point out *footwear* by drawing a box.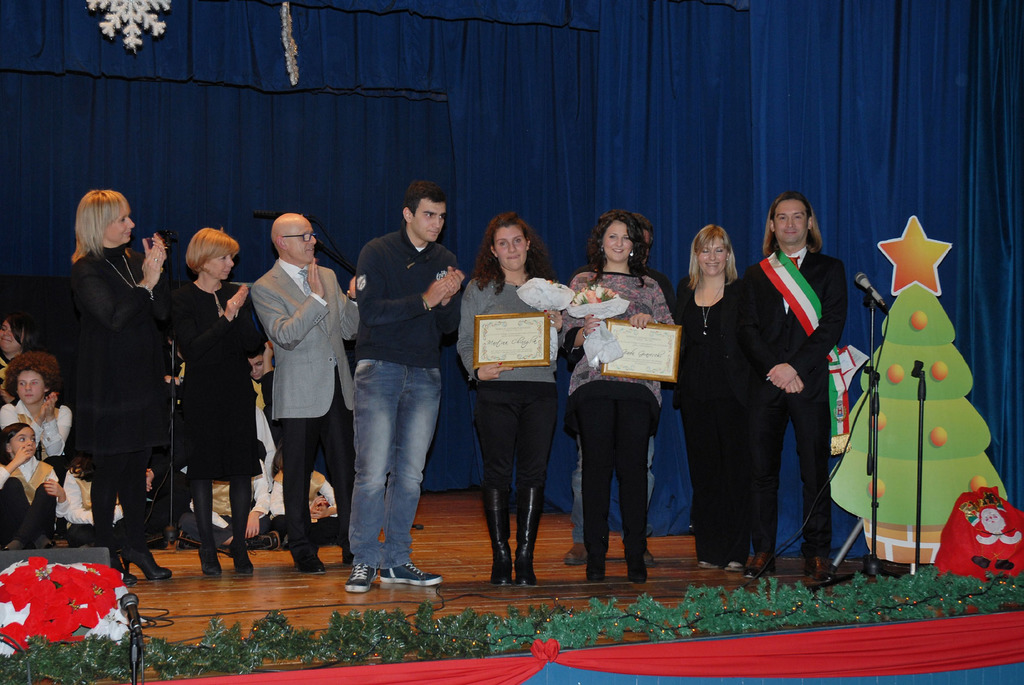
255,532,282,548.
